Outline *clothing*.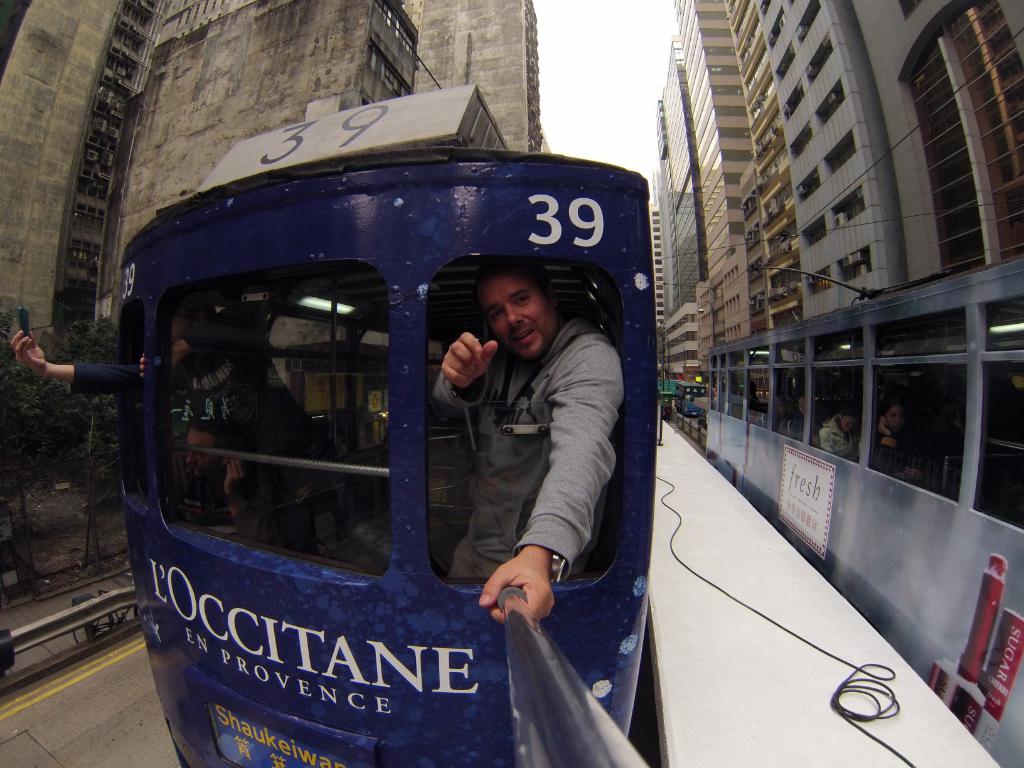
Outline: bbox=(396, 225, 629, 657).
